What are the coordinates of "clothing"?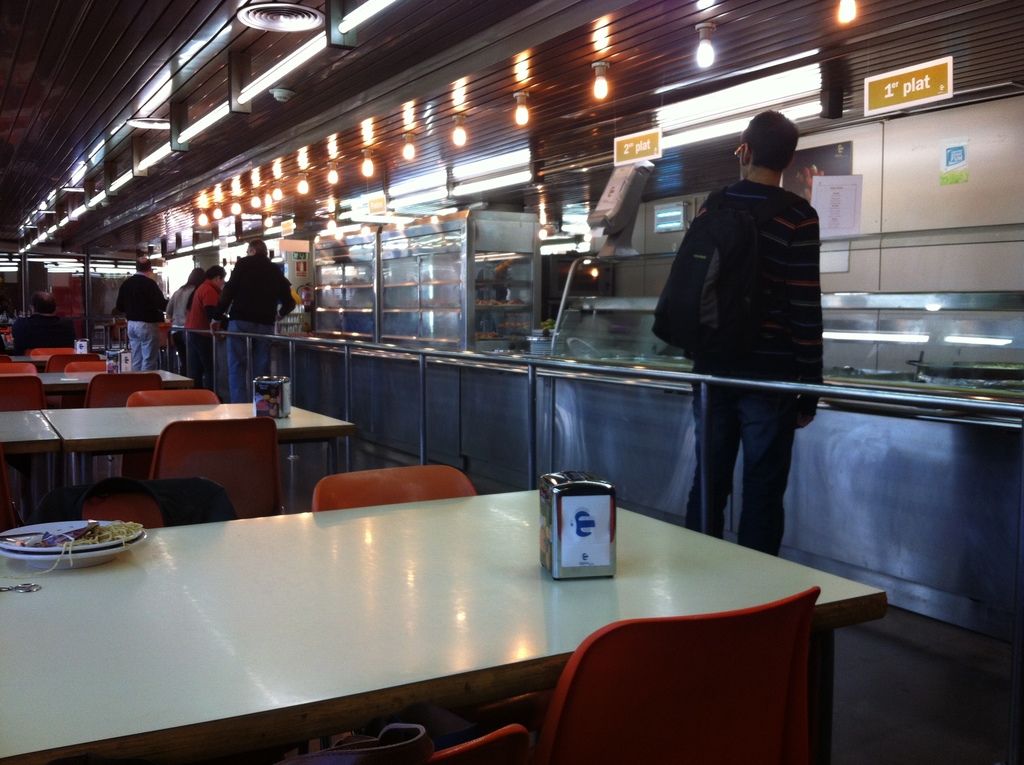
bbox=(184, 279, 223, 380).
